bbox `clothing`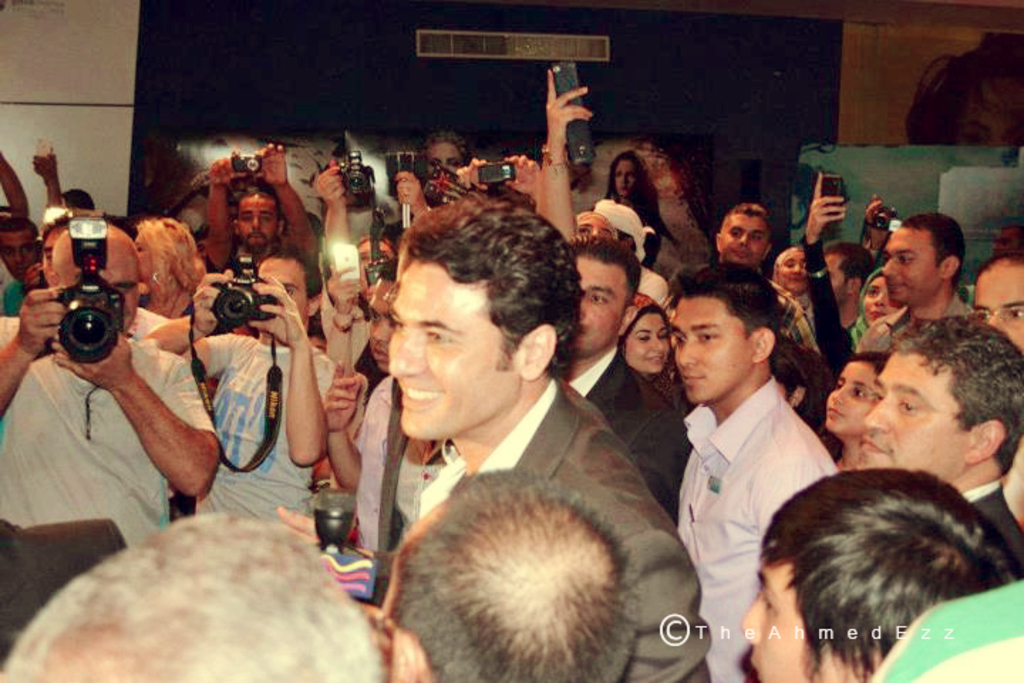
<region>606, 154, 680, 265</region>
